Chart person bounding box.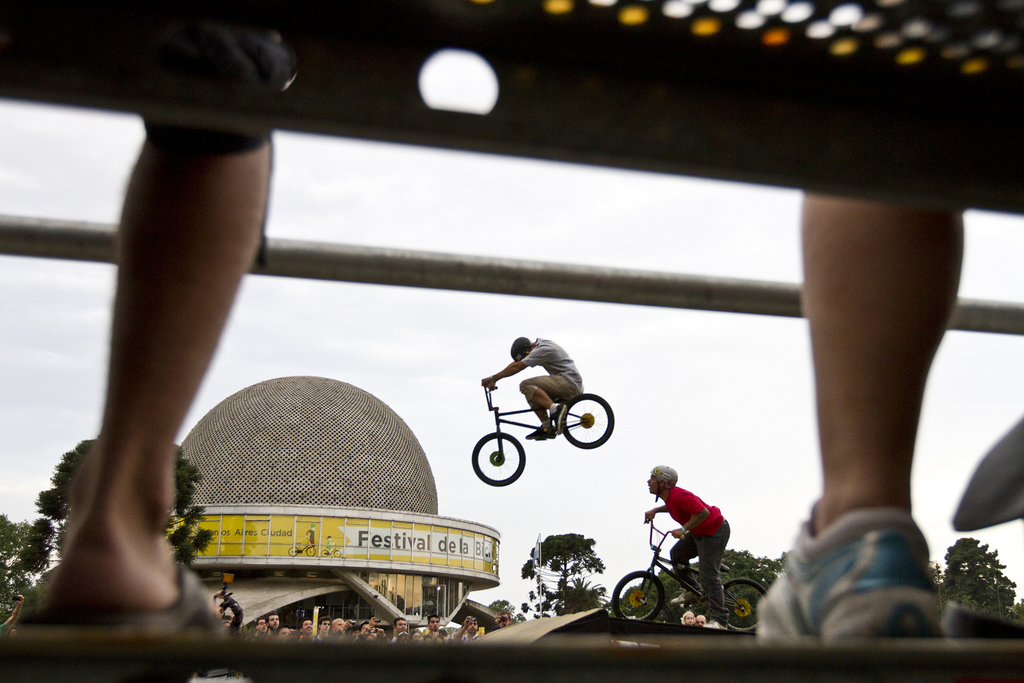
Charted: {"x1": 642, "y1": 459, "x2": 735, "y2": 623}.
